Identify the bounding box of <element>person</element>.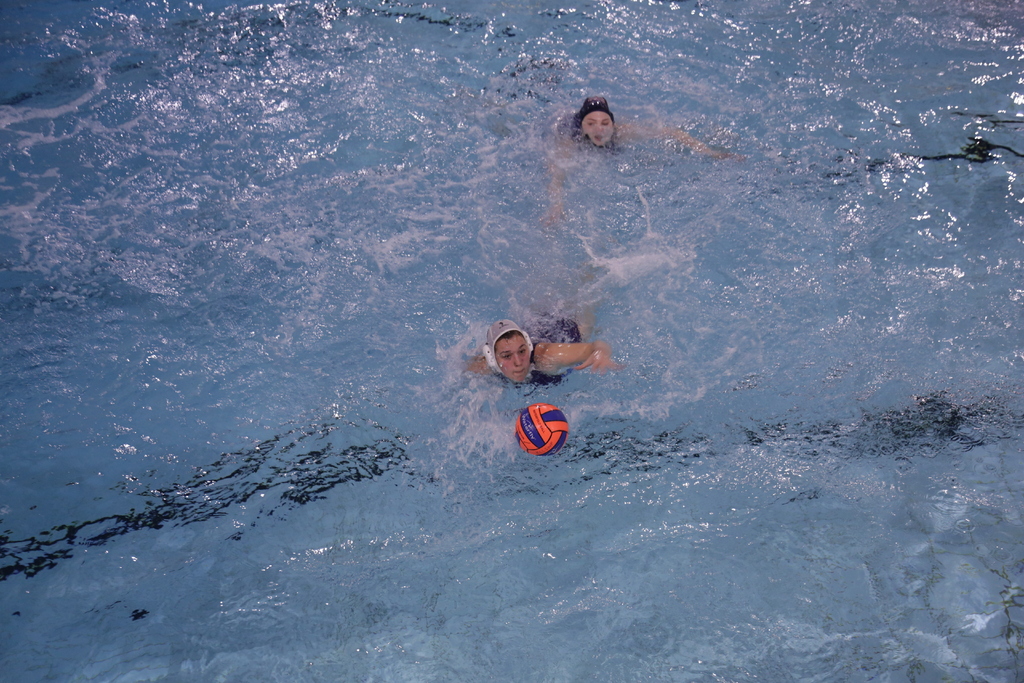
(476,308,614,384).
